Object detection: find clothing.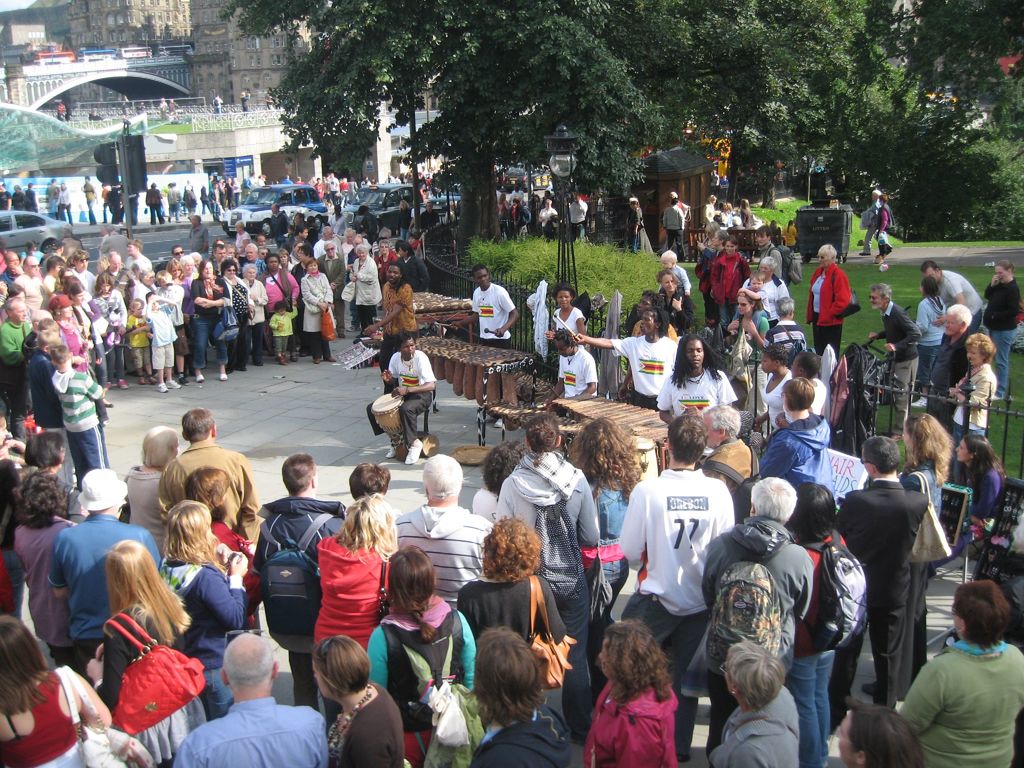
box(182, 188, 198, 216).
